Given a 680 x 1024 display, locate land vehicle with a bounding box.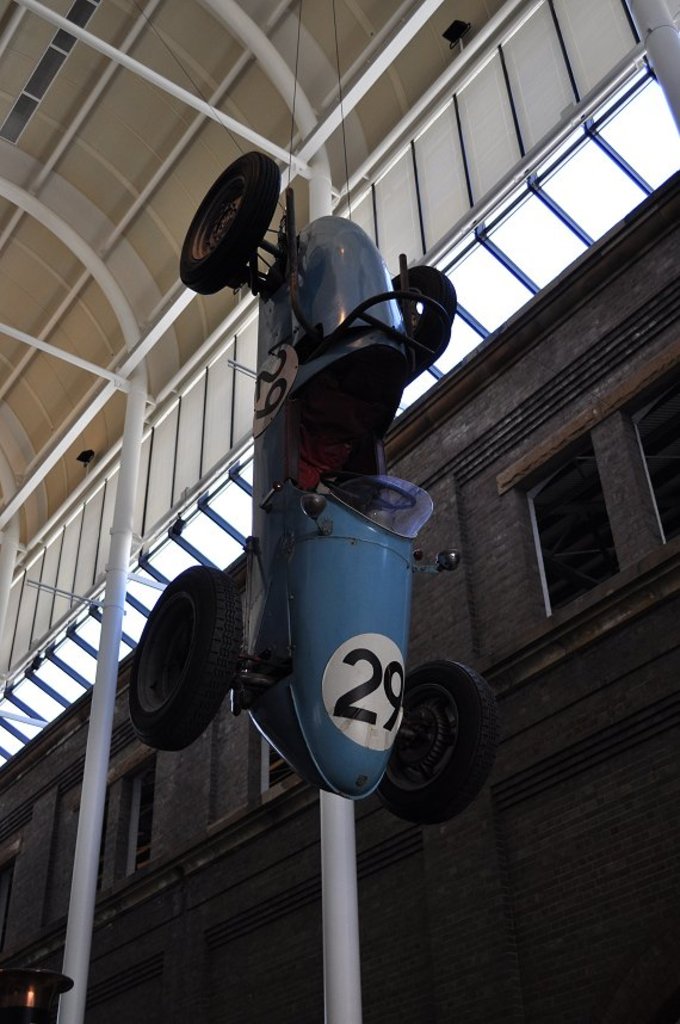
Located: (63, 152, 569, 914).
